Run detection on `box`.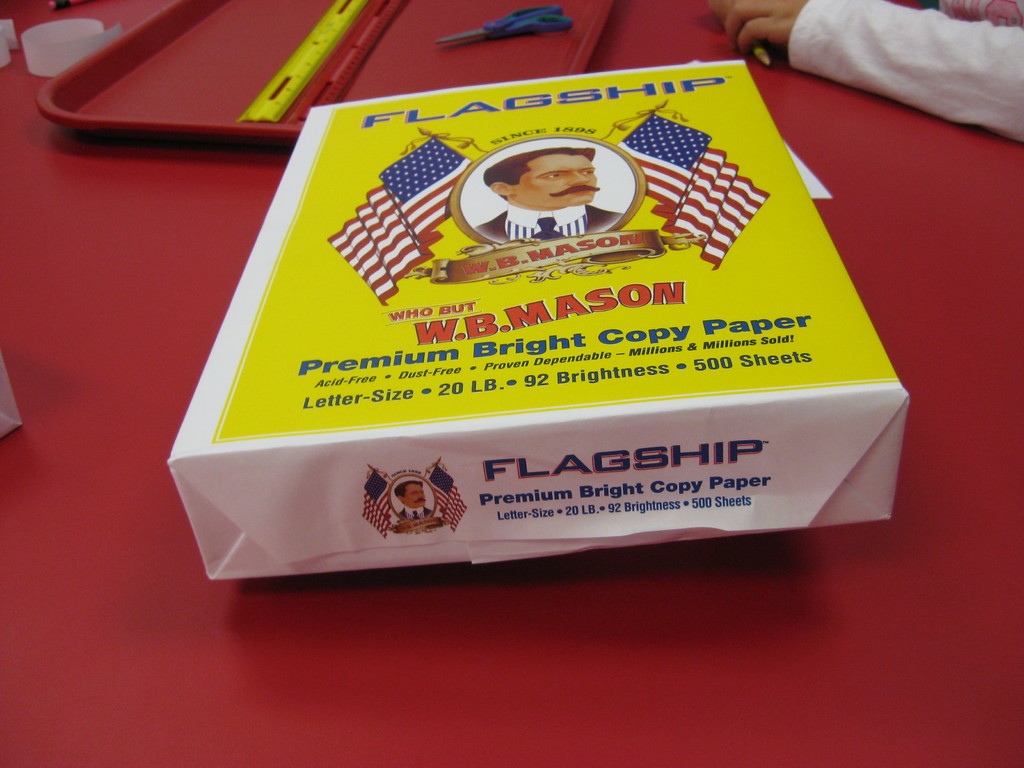
Result: crop(168, 57, 911, 579).
